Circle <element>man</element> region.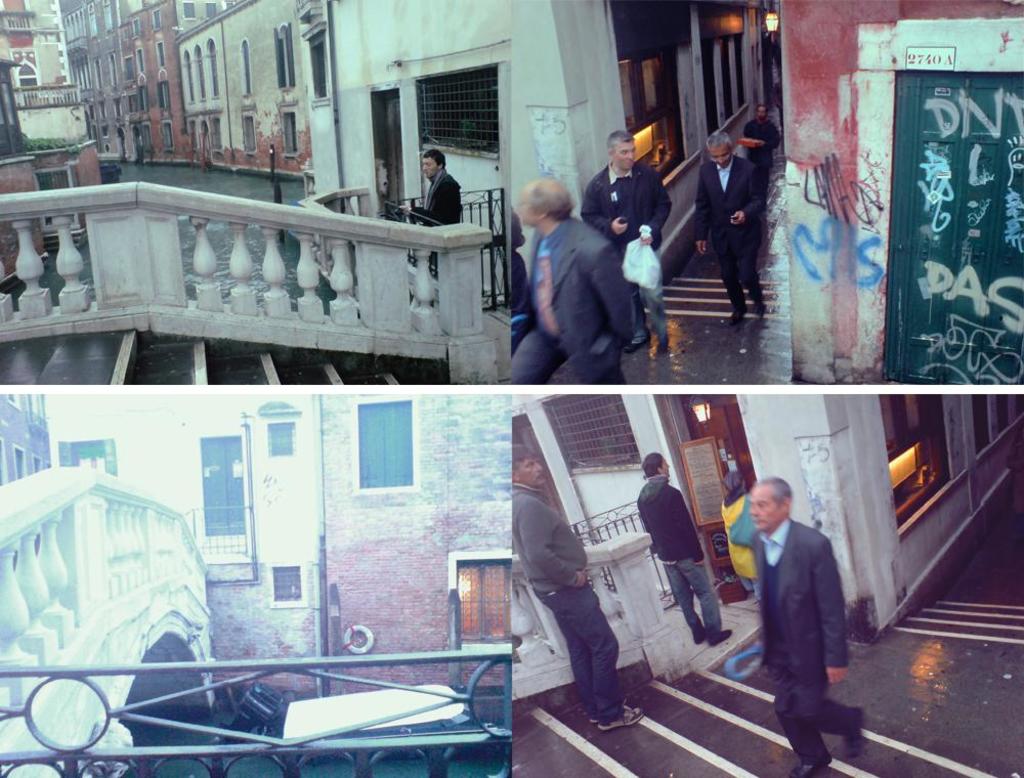
Region: pyautogui.locateOnScreen(509, 178, 640, 383).
